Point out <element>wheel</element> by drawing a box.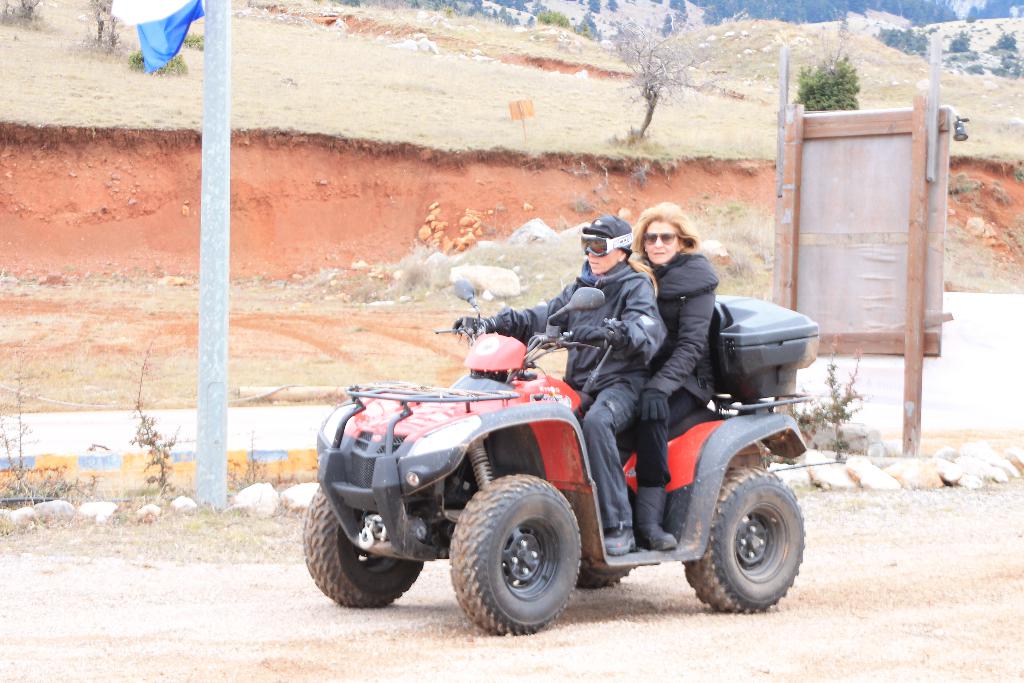
locate(452, 474, 582, 636).
